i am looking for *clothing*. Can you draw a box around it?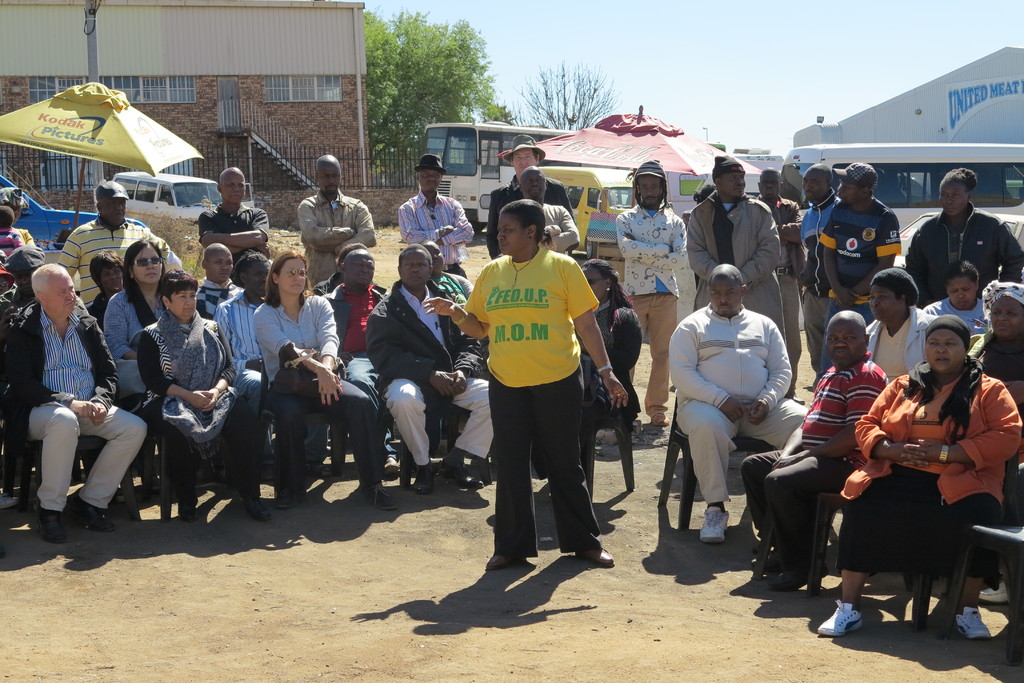
Sure, the bounding box is BBox(395, 189, 470, 273).
